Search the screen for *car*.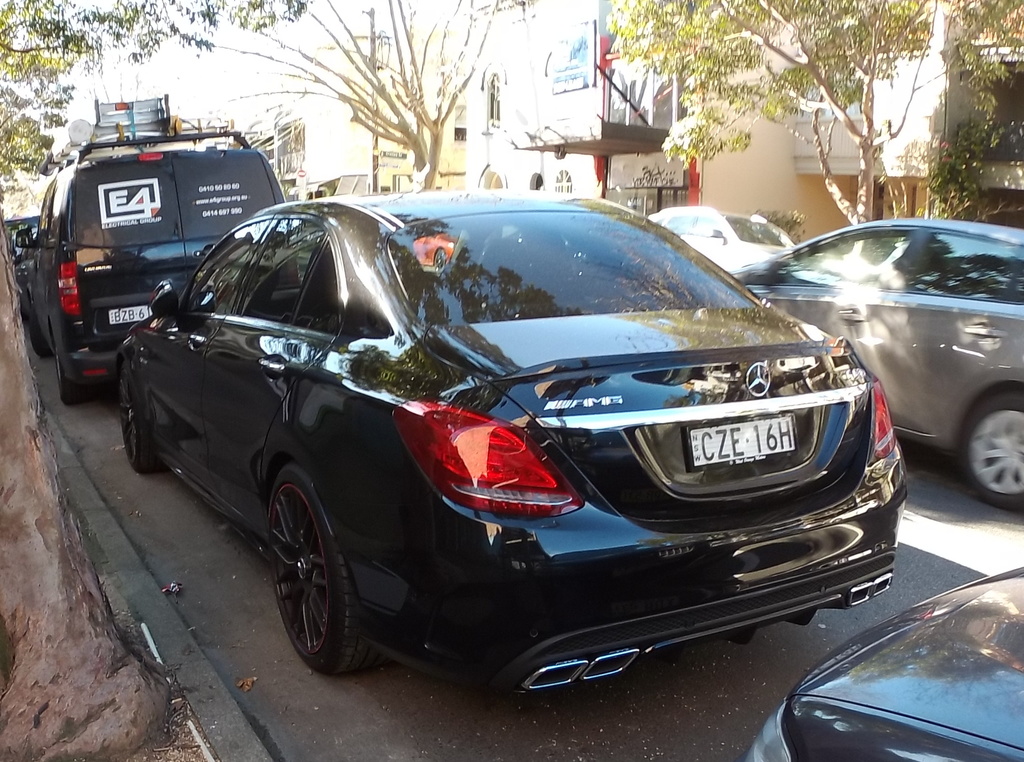
Found at [731, 221, 1023, 511].
